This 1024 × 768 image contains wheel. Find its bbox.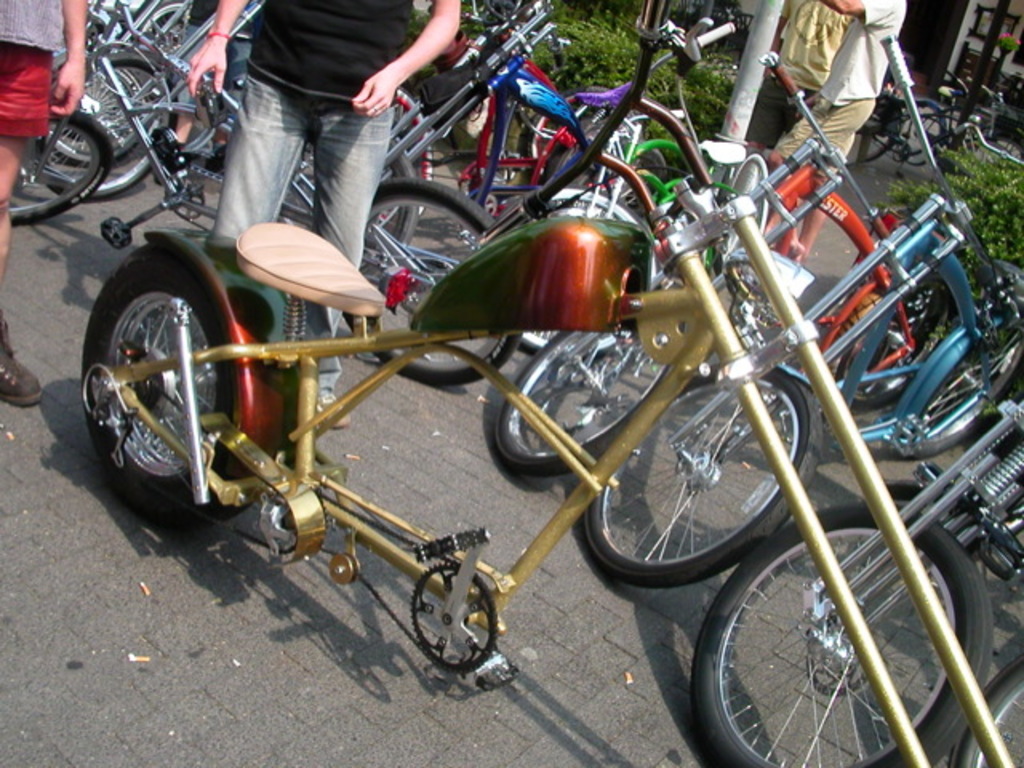
78:246:221:528.
